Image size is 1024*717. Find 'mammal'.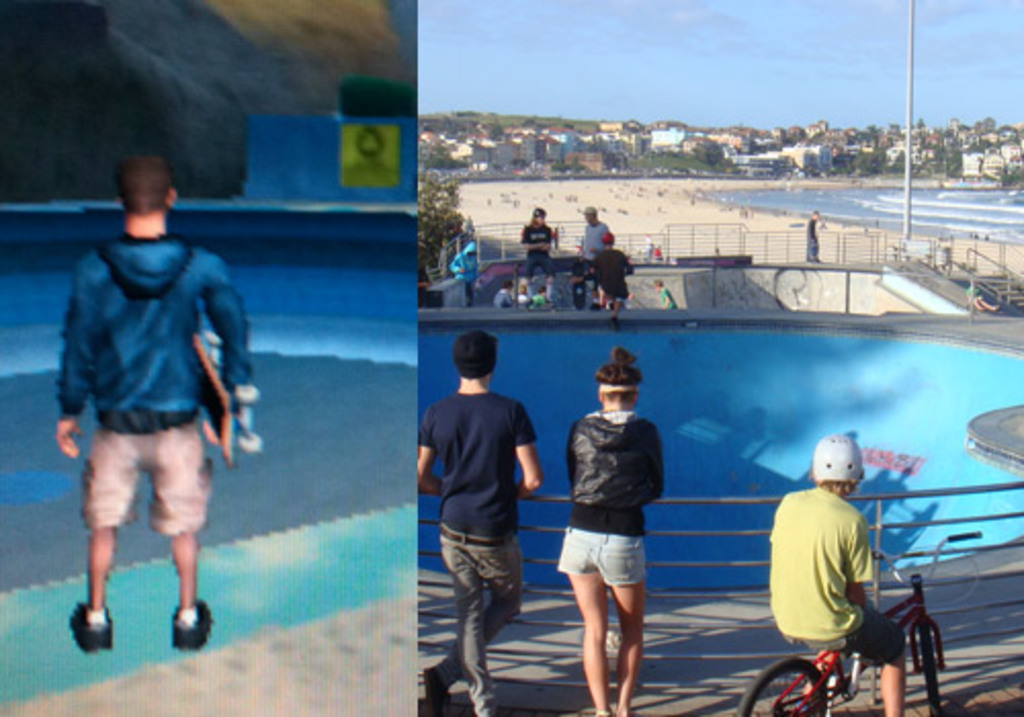
crop(416, 332, 551, 715).
